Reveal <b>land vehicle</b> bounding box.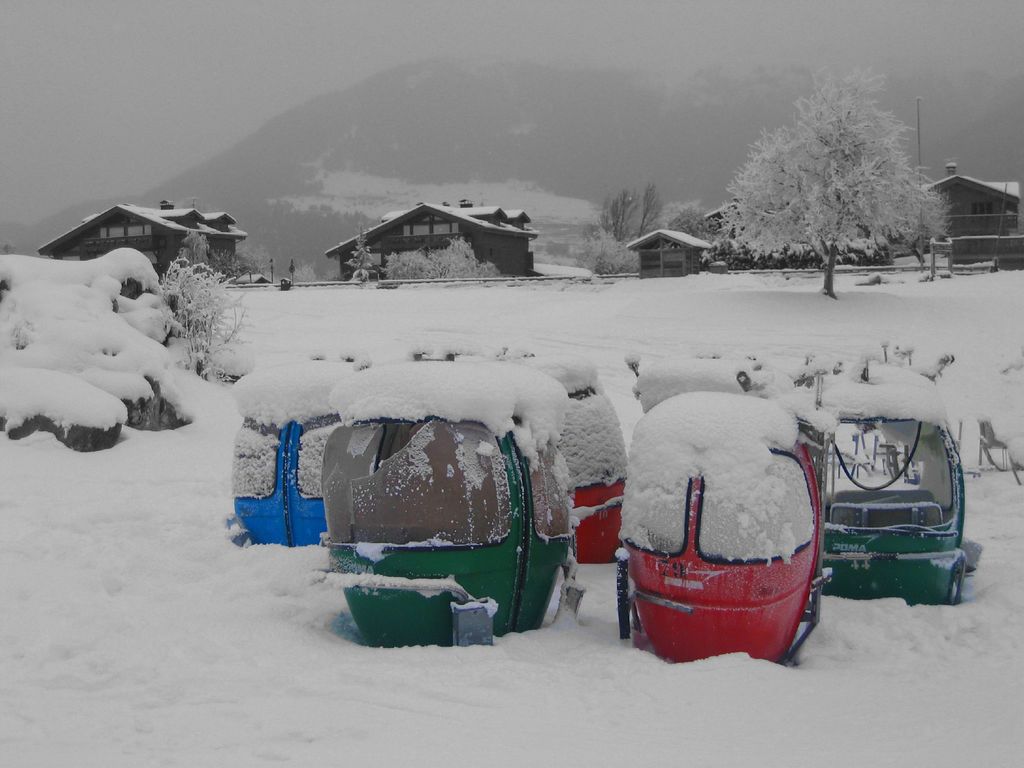
Revealed: [x1=316, y1=365, x2=569, y2=647].
